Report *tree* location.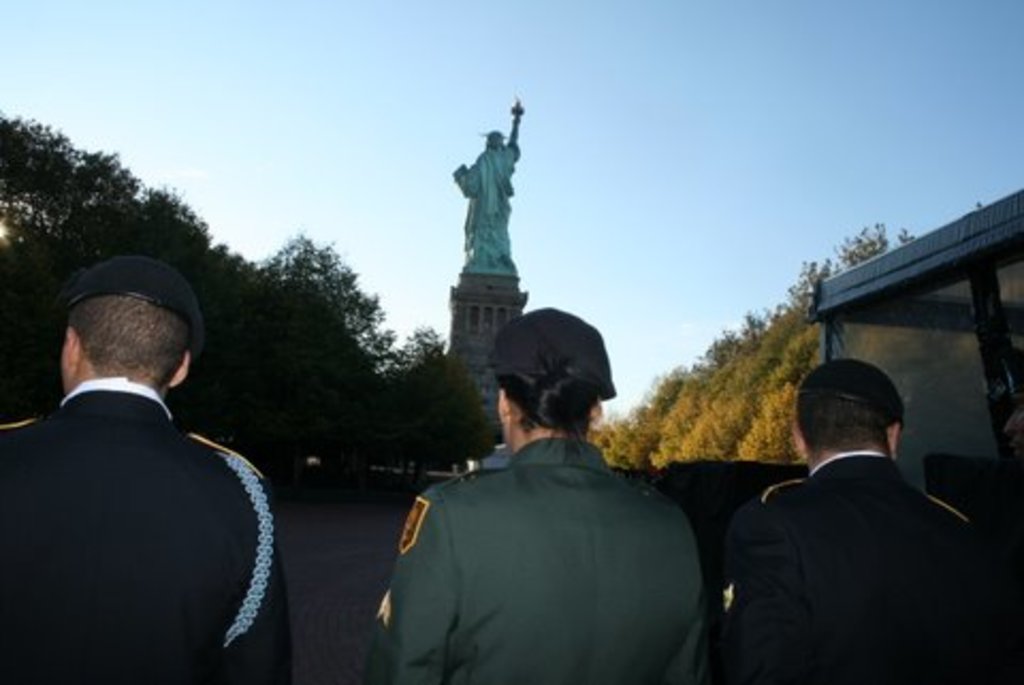
Report: (0,105,81,418).
